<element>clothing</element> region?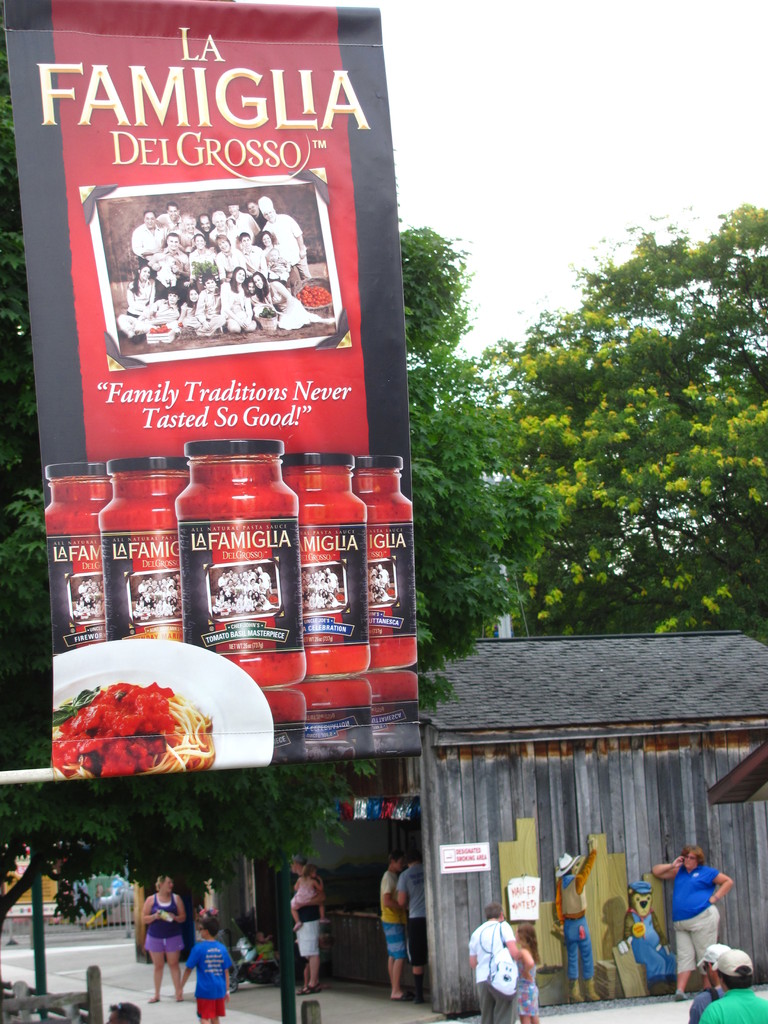
left=616, top=911, right=678, bottom=988
